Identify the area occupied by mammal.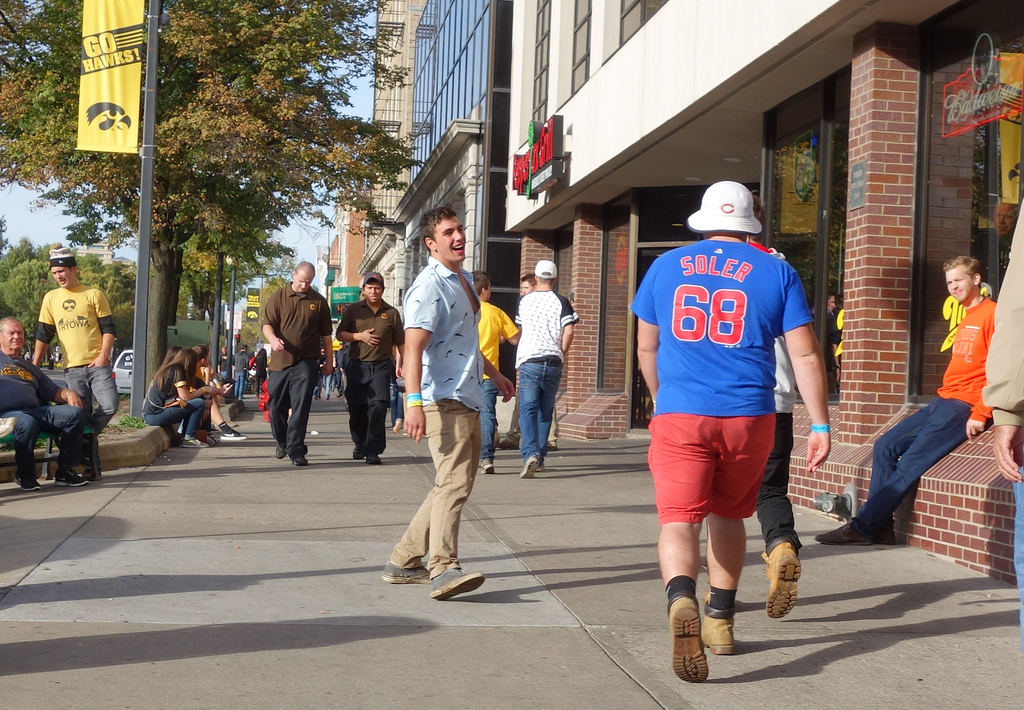
Area: 195 346 211 373.
